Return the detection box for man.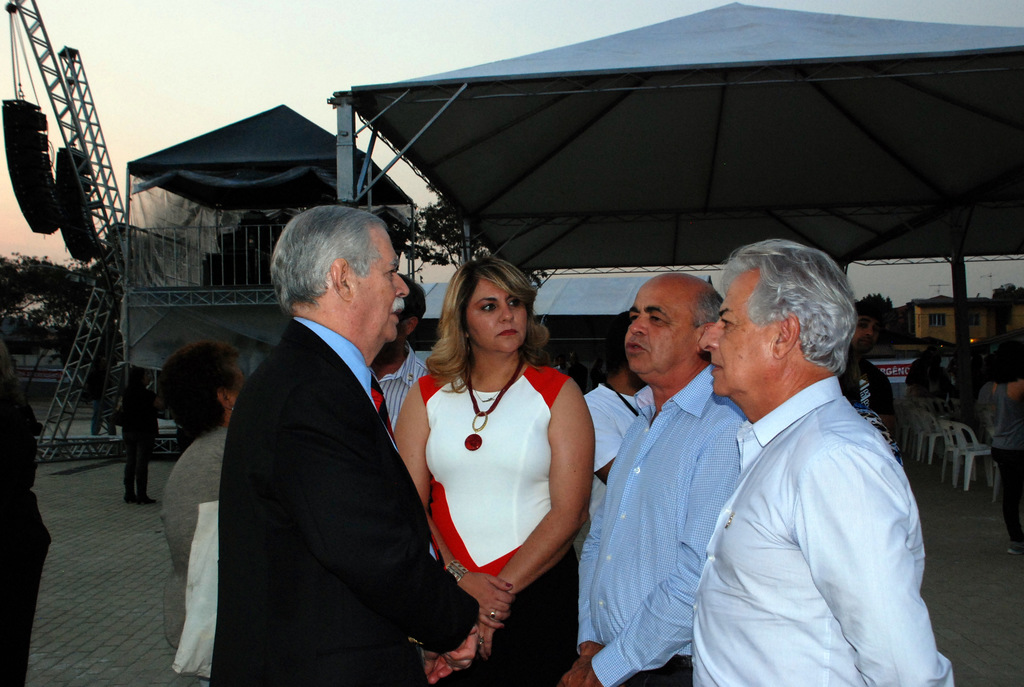
677/235/936/686.
